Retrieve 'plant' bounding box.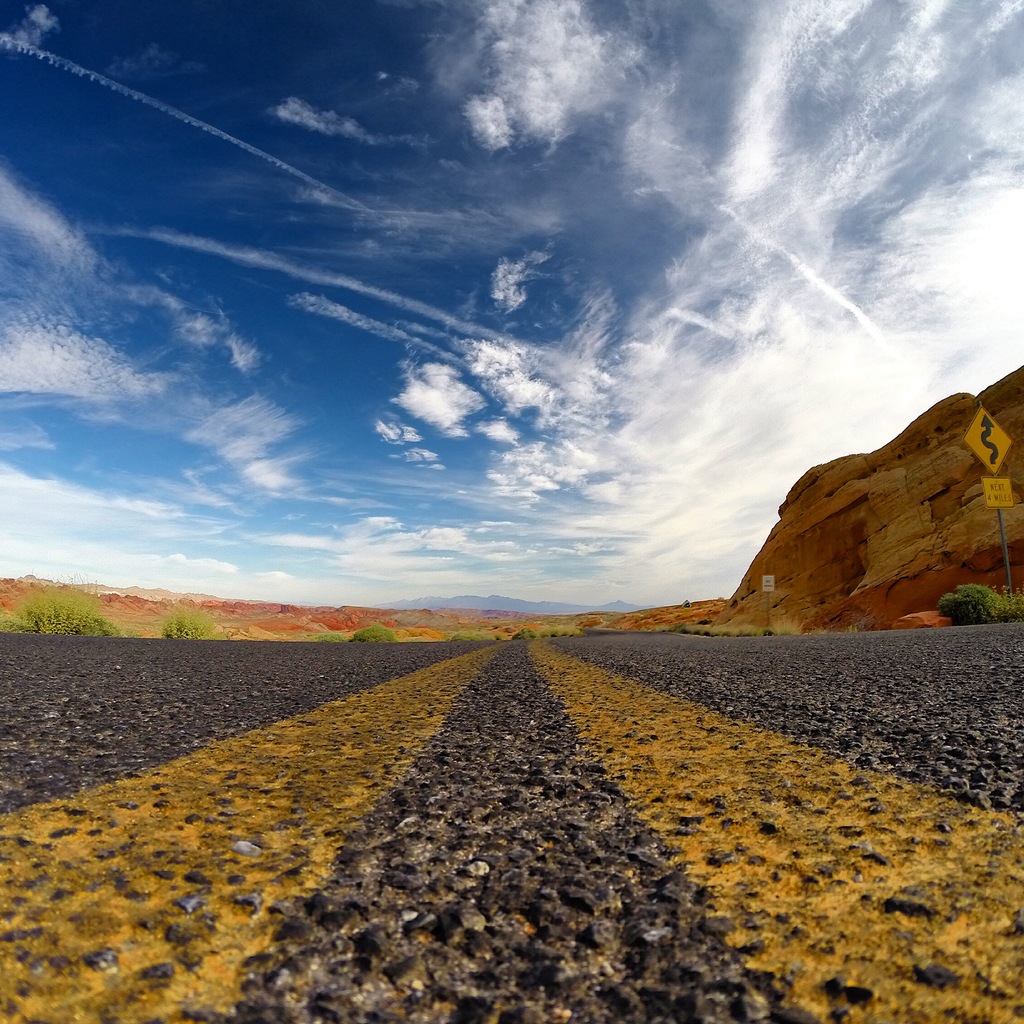
Bounding box: Rect(940, 586, 1004, 617).
